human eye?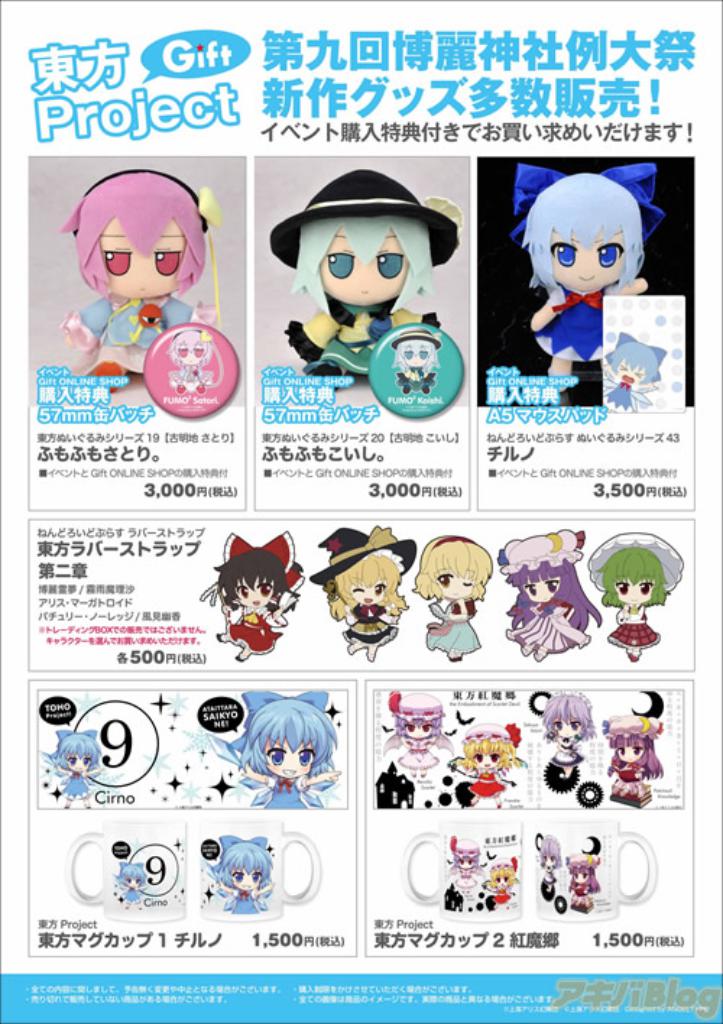
<region>615, 743, 625, 761</region>
